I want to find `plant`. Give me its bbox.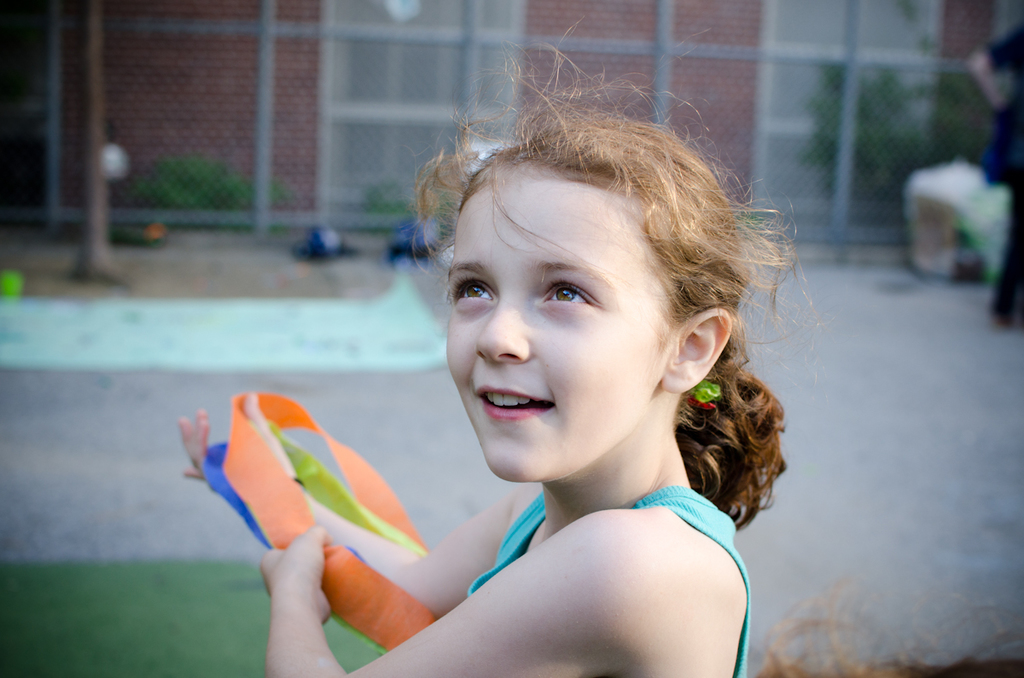
bbox(337, 177, 464, 244).
